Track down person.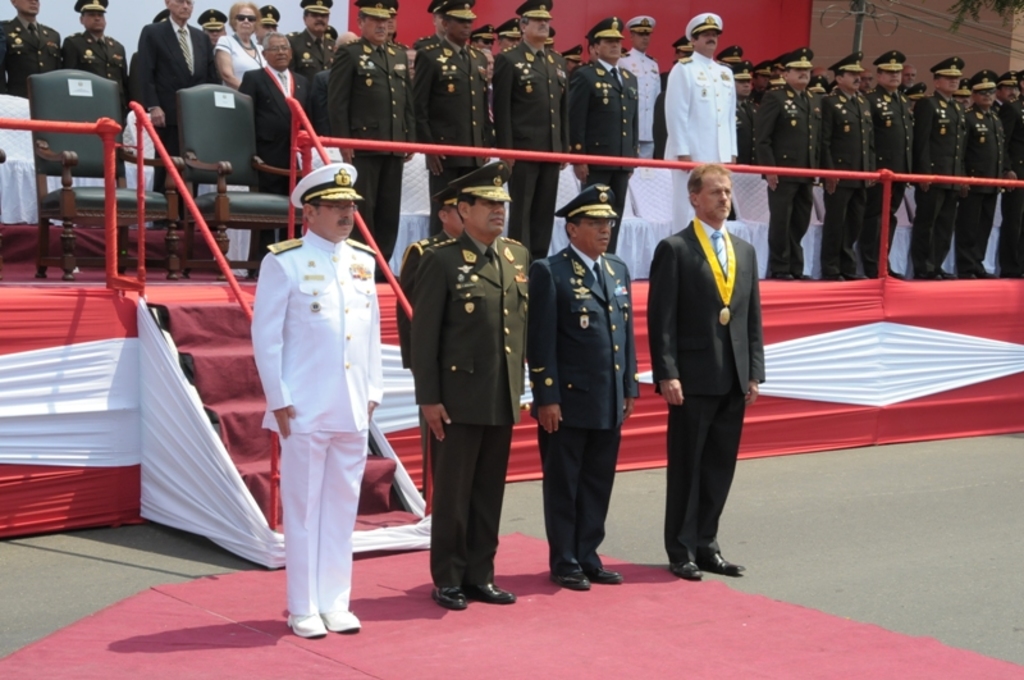
Tracked to 61/0/125/122.
